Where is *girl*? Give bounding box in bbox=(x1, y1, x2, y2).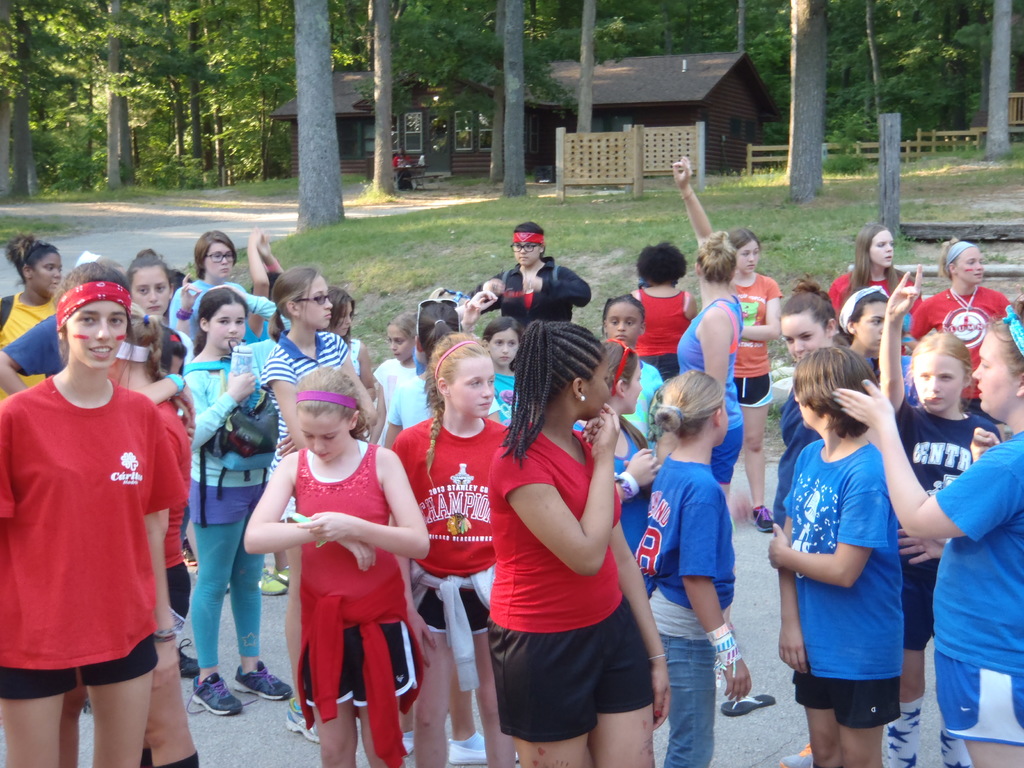
bbox=(410, 289, 463, 420).
